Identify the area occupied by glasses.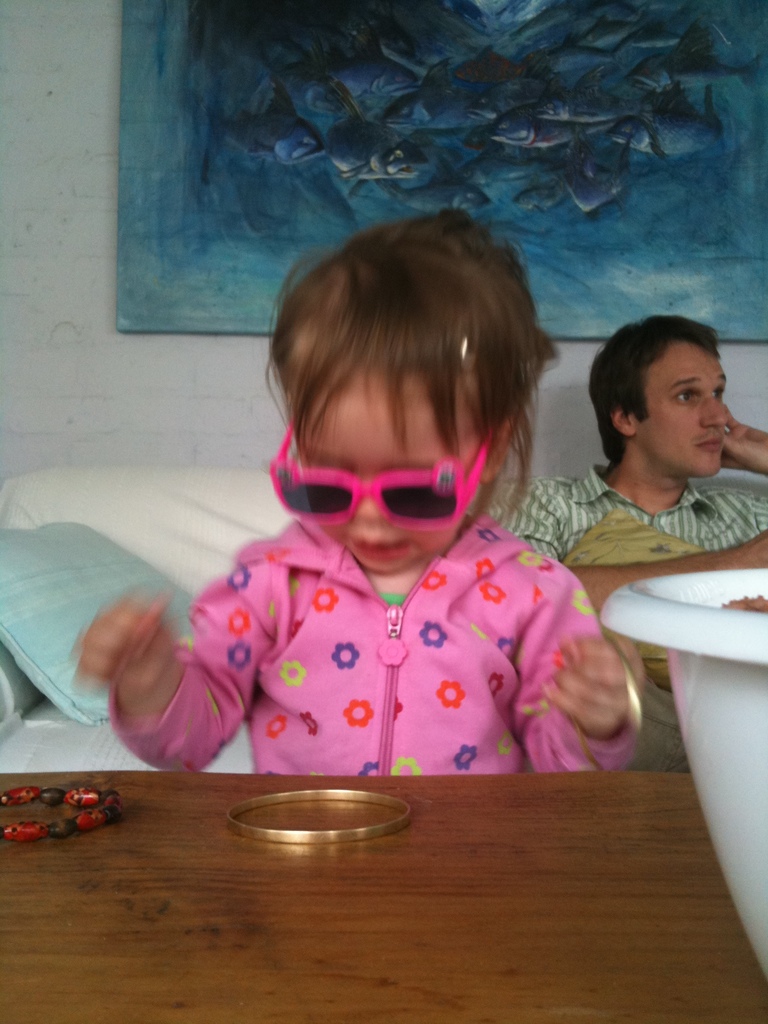
Area: x1=268 y1=408 x2=498 y2=534.
